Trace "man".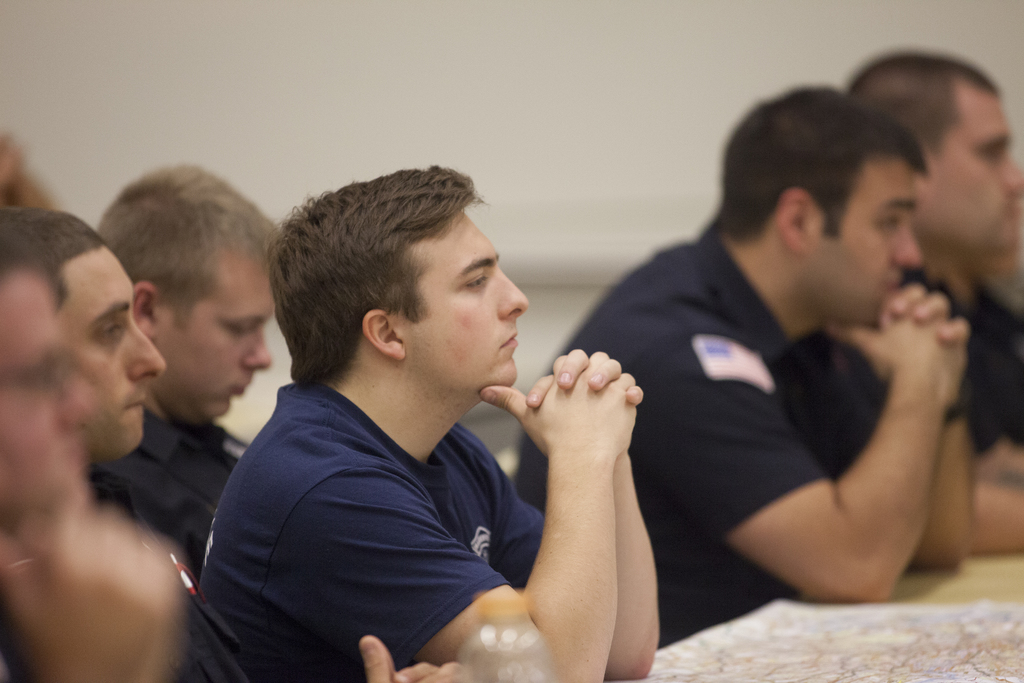
Traced to [163, 181, 710, 679].
